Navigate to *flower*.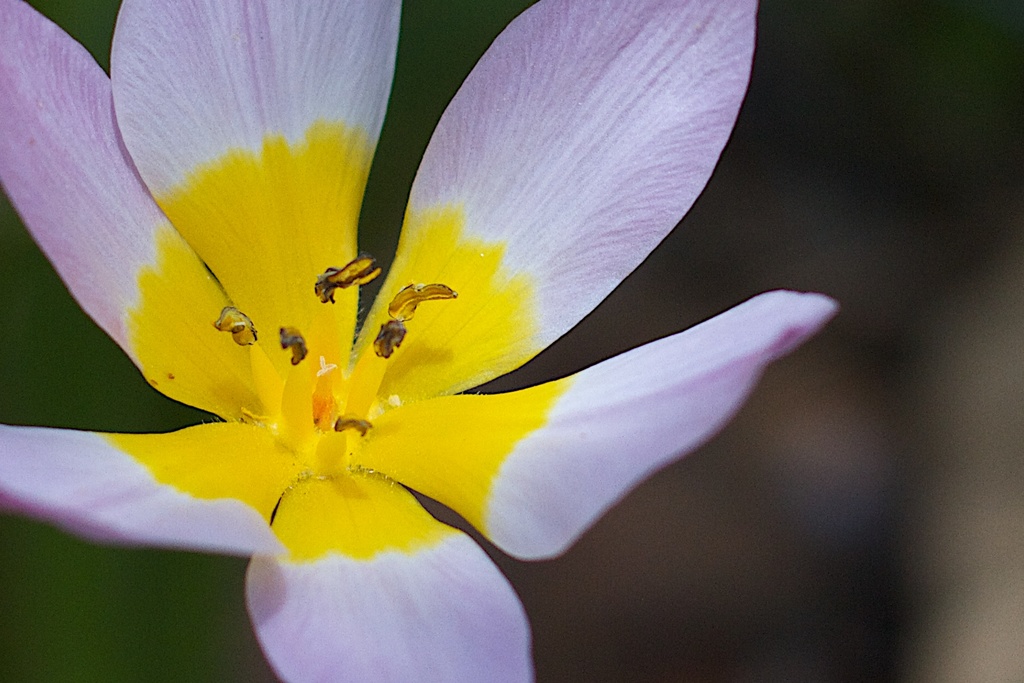
Navigation target: left=15, top=0, right=833, bottom=659.
